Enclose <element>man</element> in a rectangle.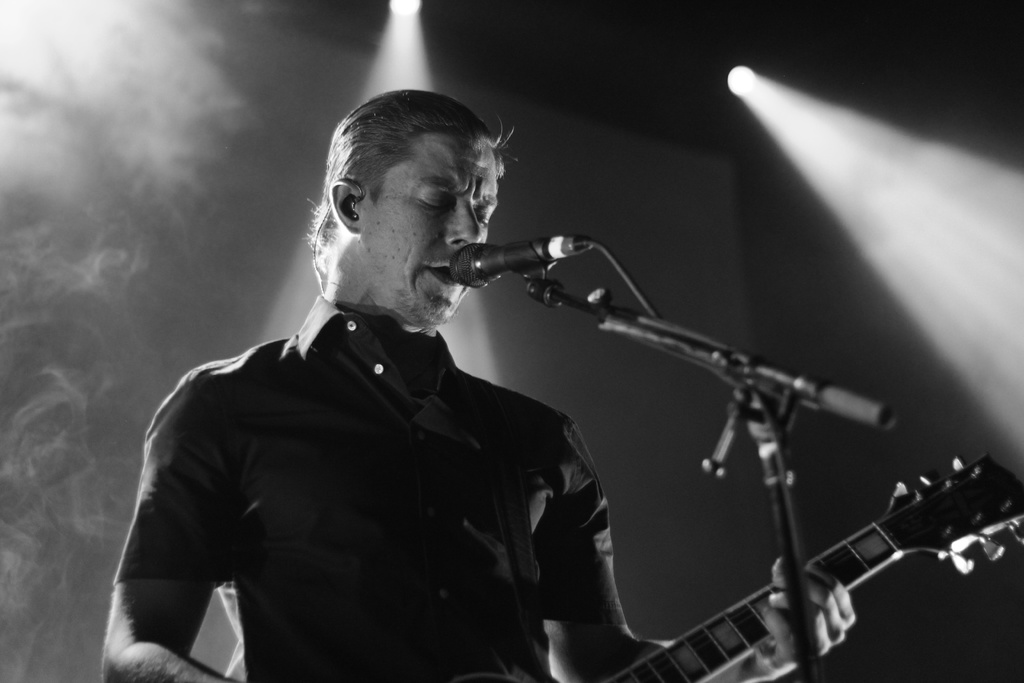
(179, 78, 902, 657).
